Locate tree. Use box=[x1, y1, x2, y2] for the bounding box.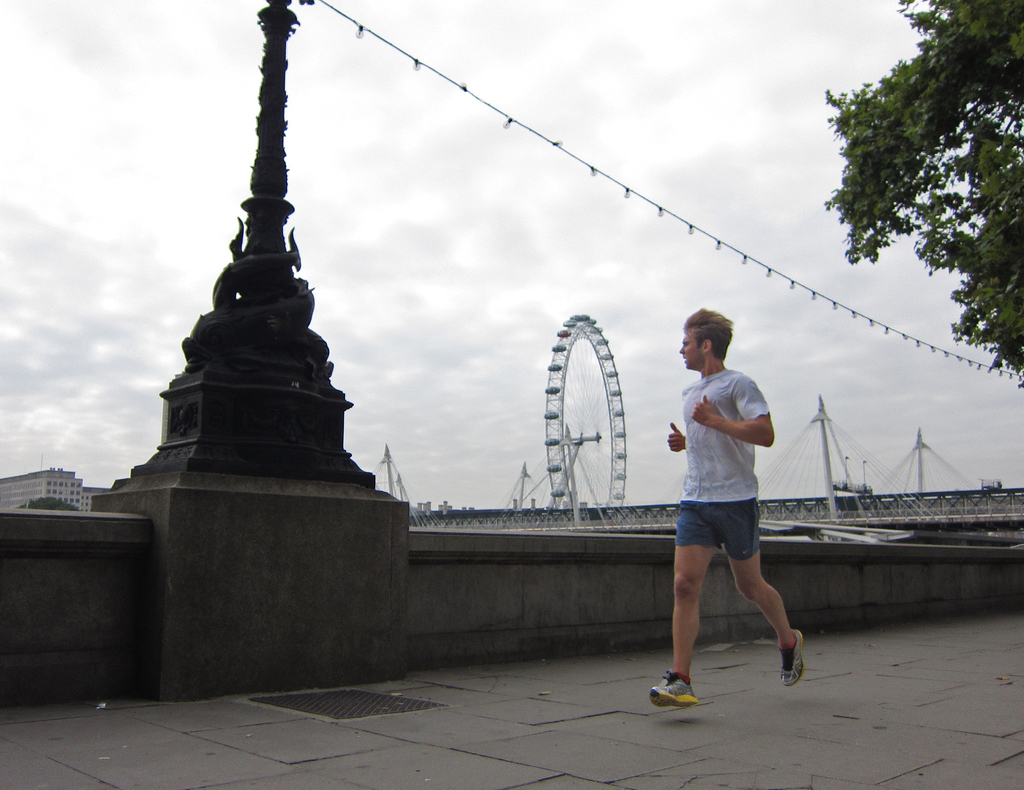
box=[822, 0, 1023, 391].
